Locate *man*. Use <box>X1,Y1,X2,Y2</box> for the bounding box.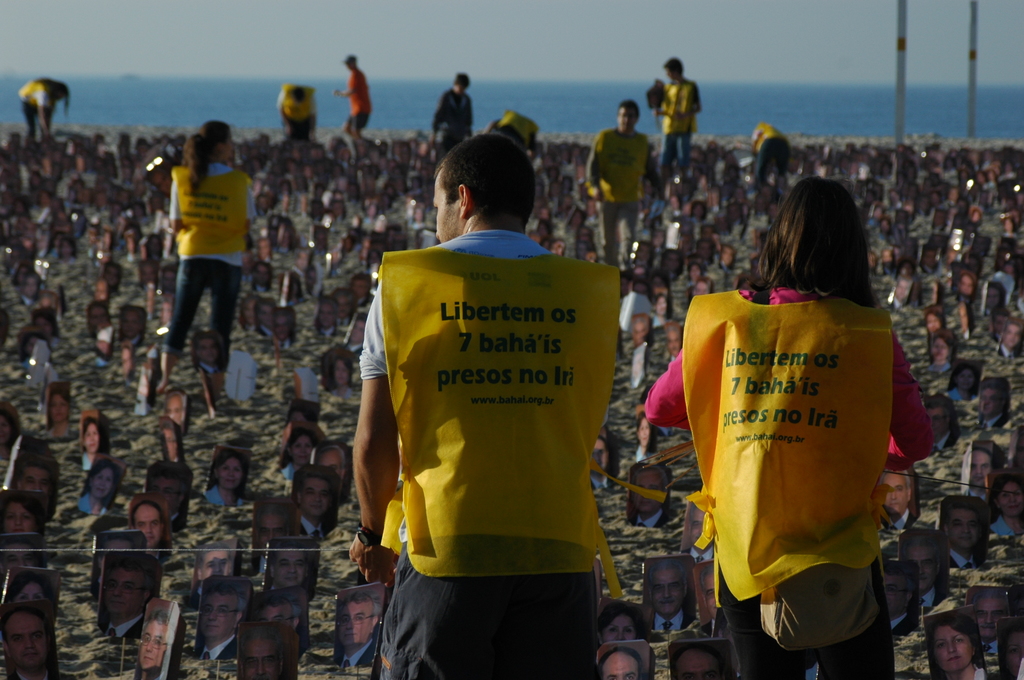
<box>700,562,719,625</box>.
